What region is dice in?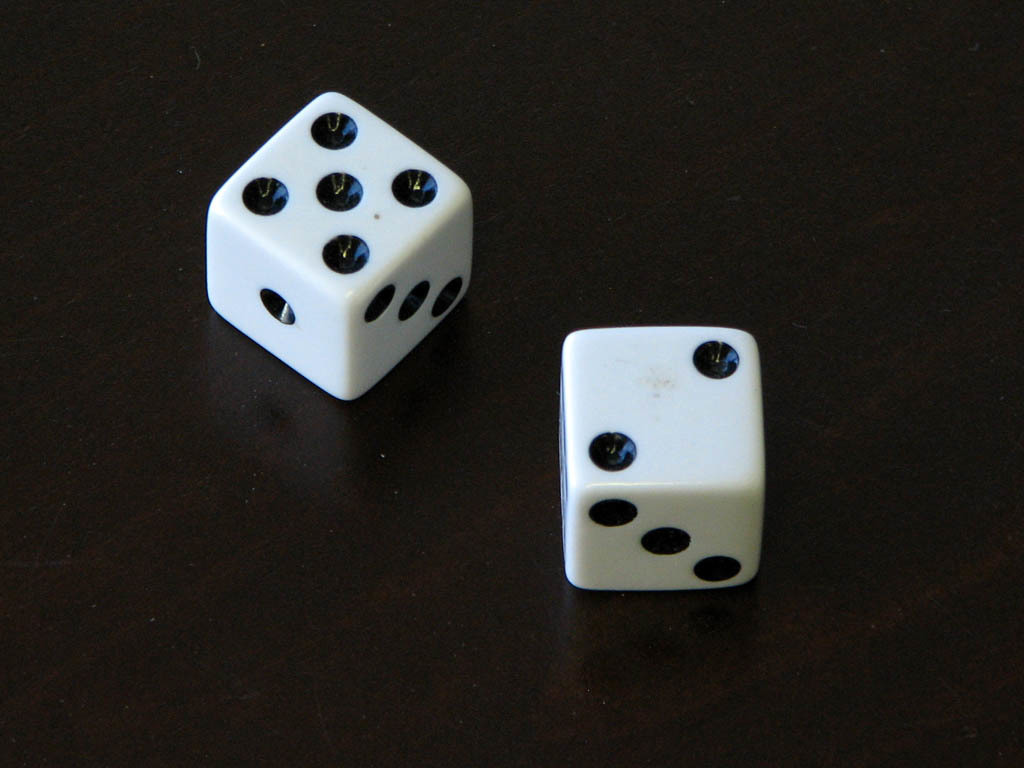
BBox(207, 90, 476, 400).
